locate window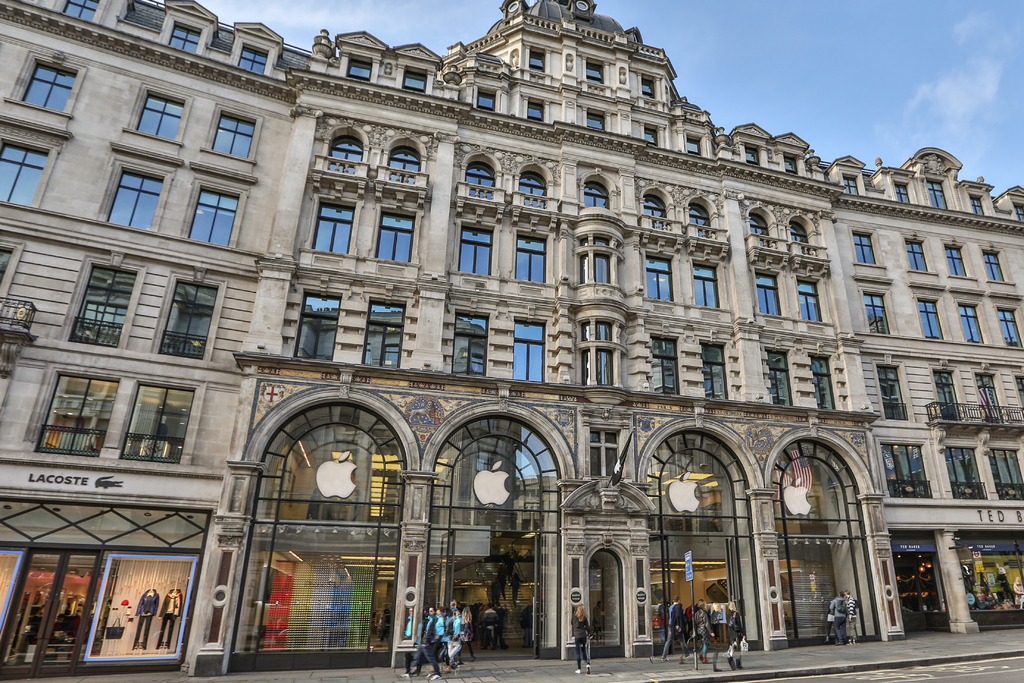
<region>212, 117, 252, 160</region>
